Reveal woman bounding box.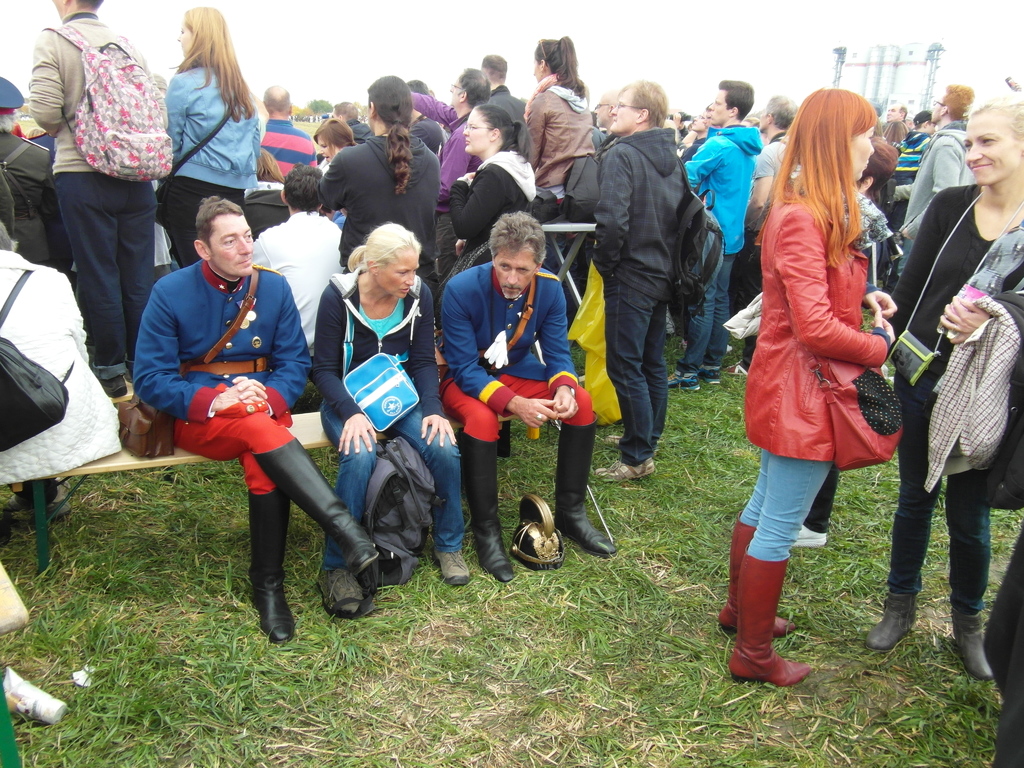
Revealed: 734/92/917/628.
